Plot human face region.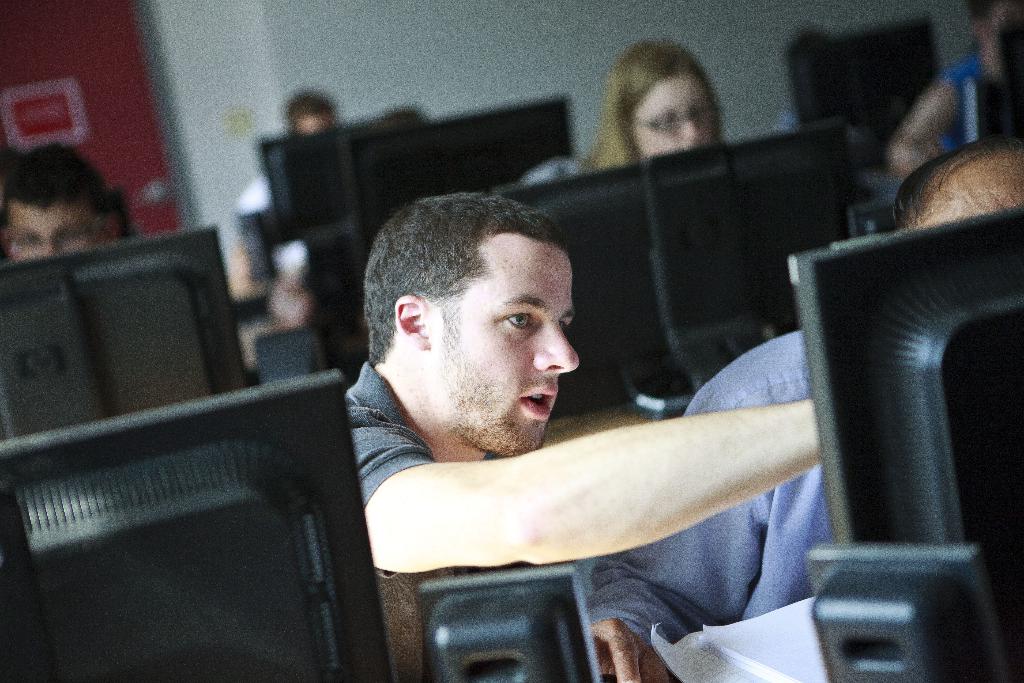
Plotted at 633,72,709,156.
